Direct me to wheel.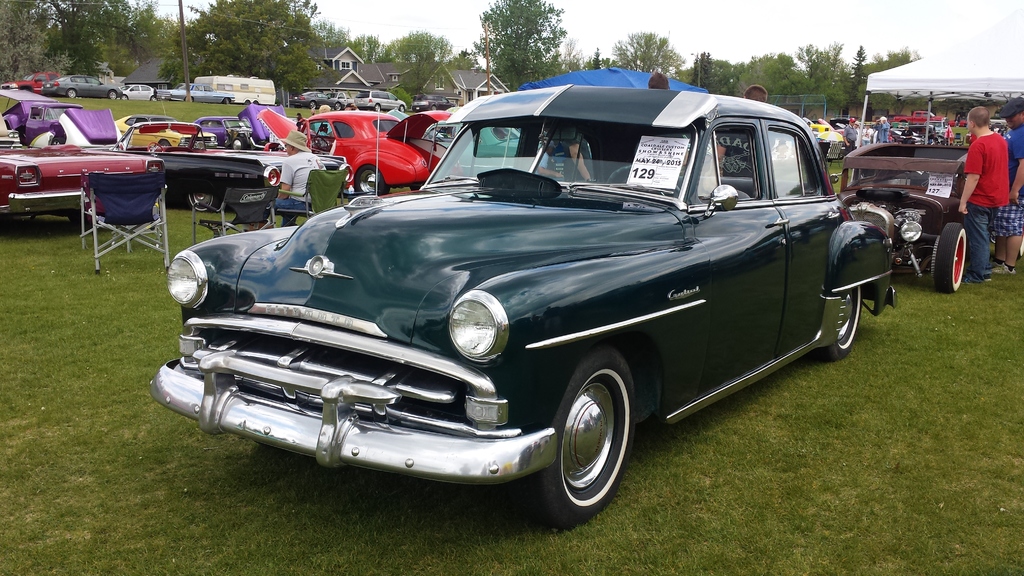
Direction: (x1=230, y1=139, x2=248, y2=154).
